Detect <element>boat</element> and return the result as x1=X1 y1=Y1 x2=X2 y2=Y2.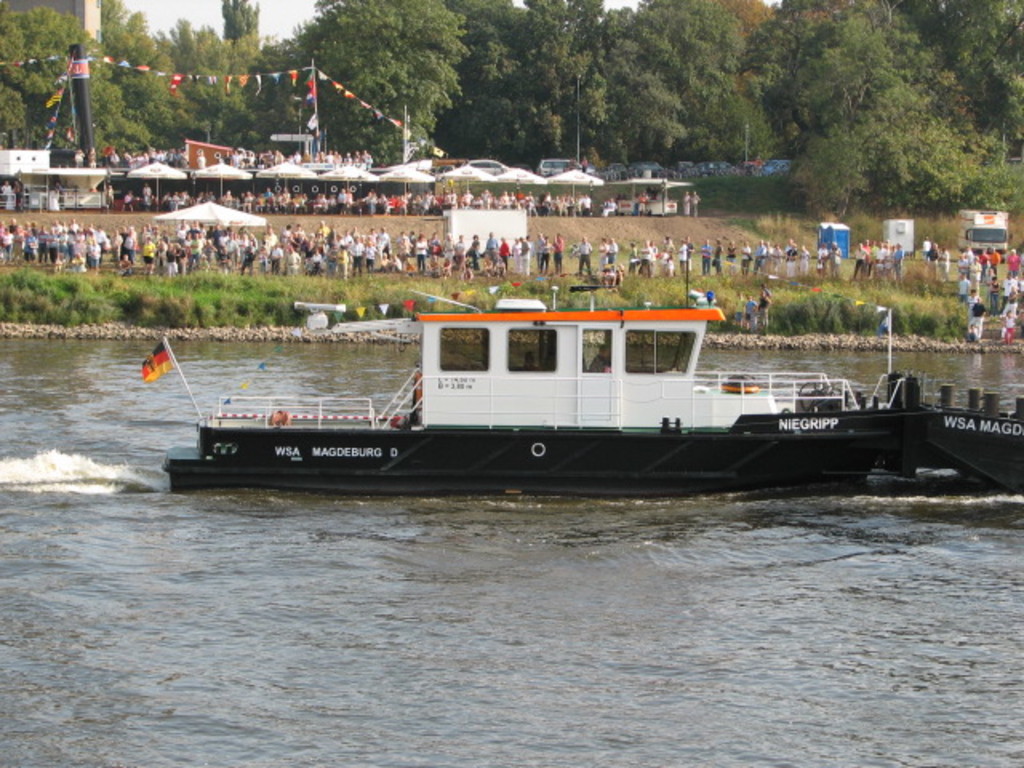
x1=933 y1=397 x2=1022 y2=490.
